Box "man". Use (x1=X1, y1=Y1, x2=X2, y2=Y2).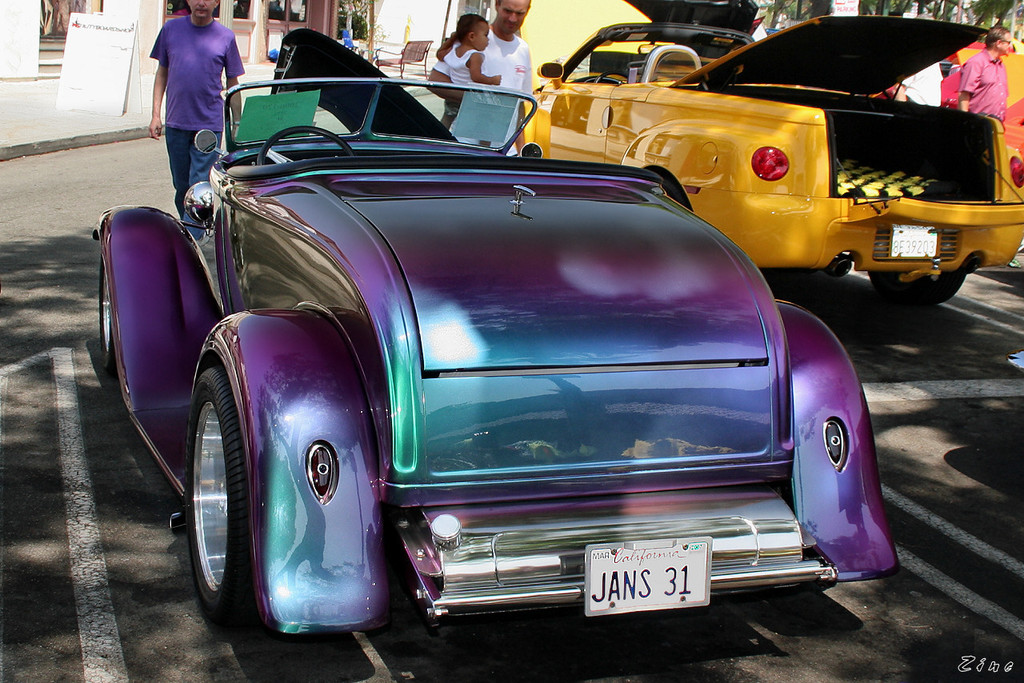
(x1=895, y1=17, x2=942, y2=112).
